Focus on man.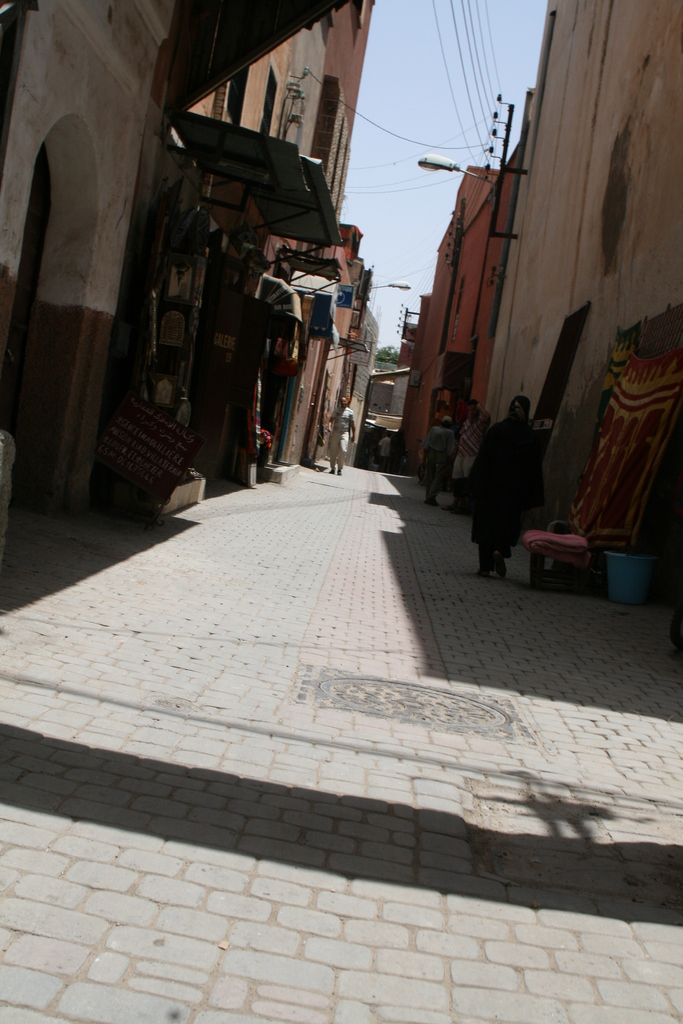
Focused at crop(425, 412, 457, 508).
